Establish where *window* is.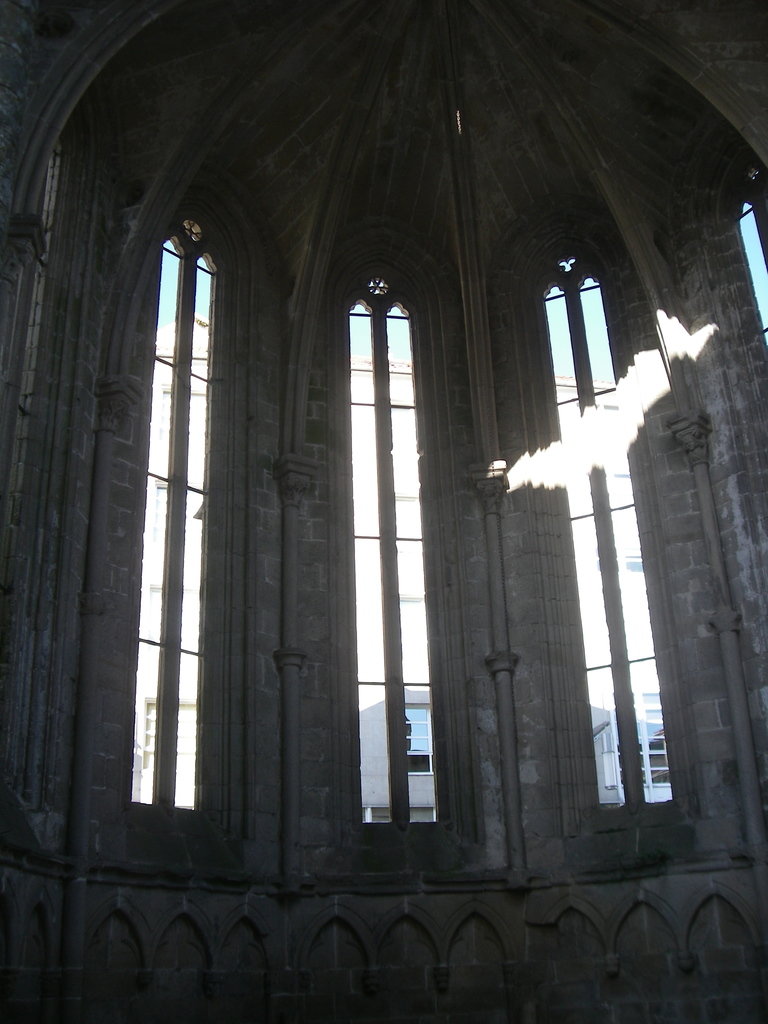
Established at bbox(342, 306, 450, 833).
